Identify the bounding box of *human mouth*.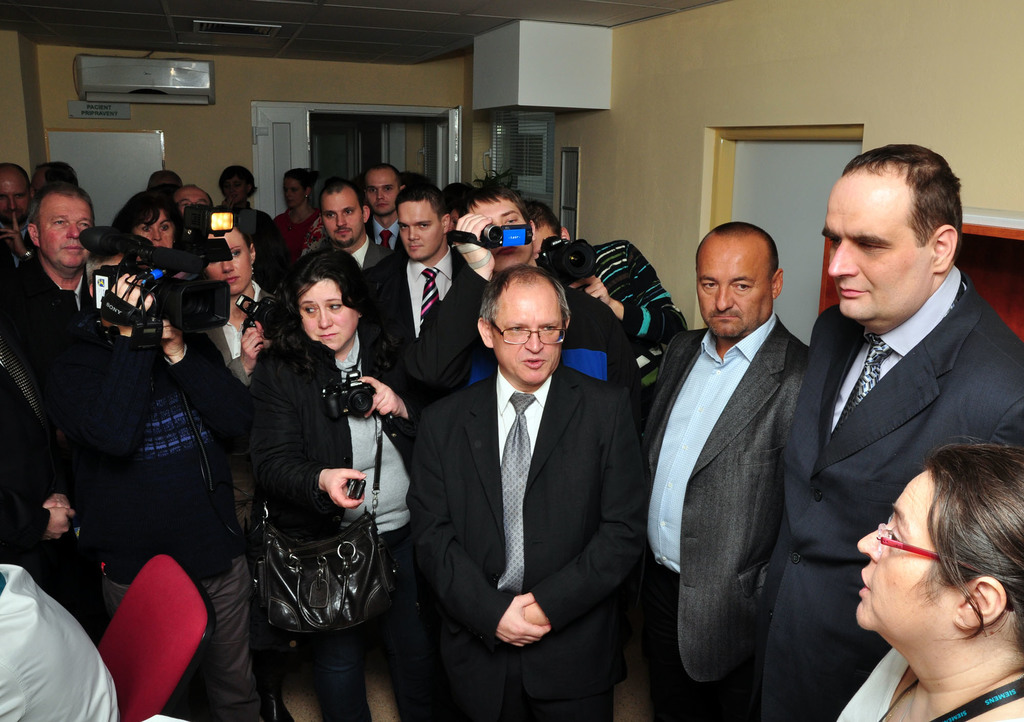
x1=859, y1=570, x2=871, y2=597.
